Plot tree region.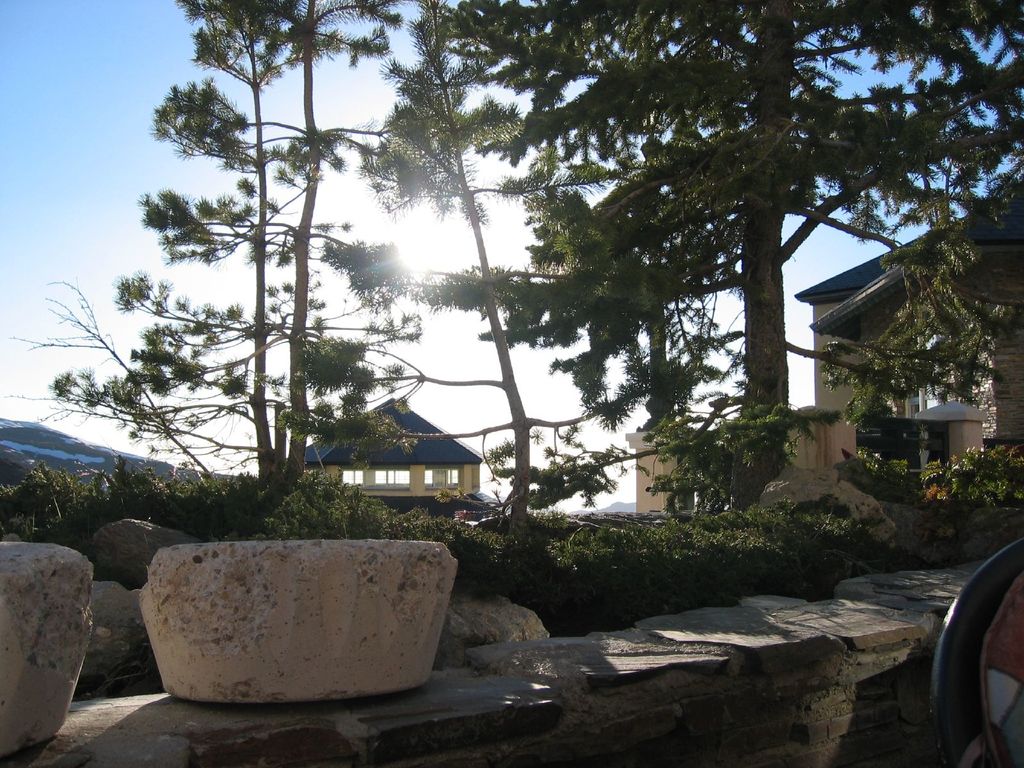
Plotted at <bbox>422, 0, 1023, 510</bbox>.
